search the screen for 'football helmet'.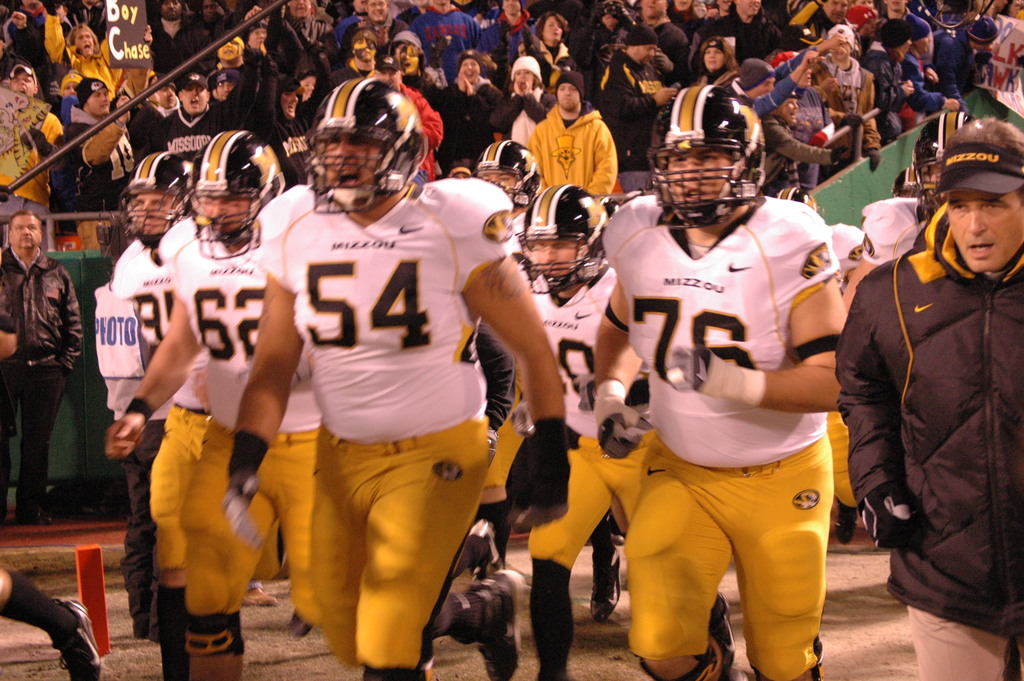
Found at (660,76,776,221).
